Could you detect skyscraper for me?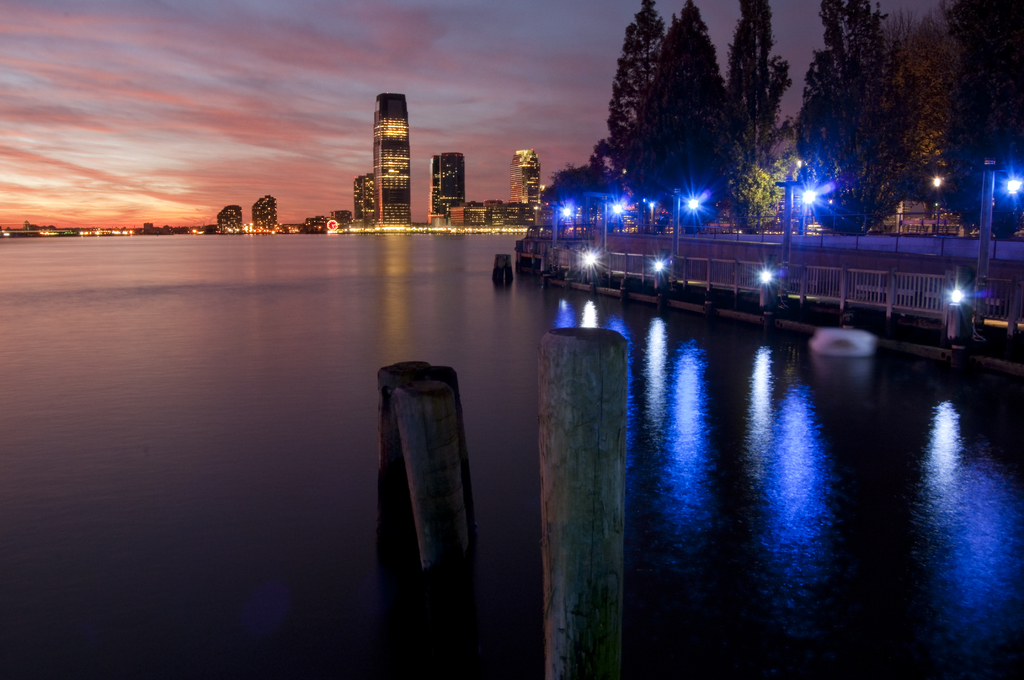
Detection result: pyautogui.locateOnScreen(426, 152, 465, 223).
